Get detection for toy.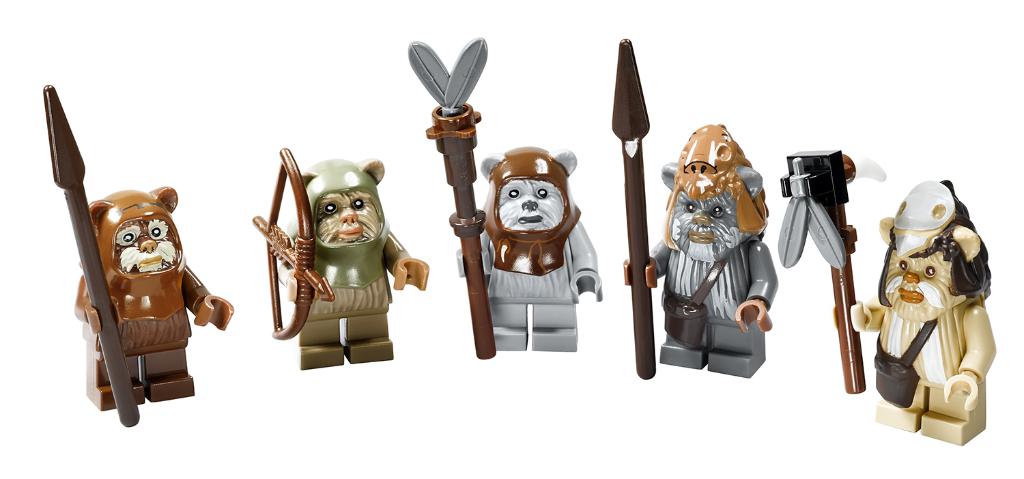
Detection: detection(254, 145, 433, 370).
